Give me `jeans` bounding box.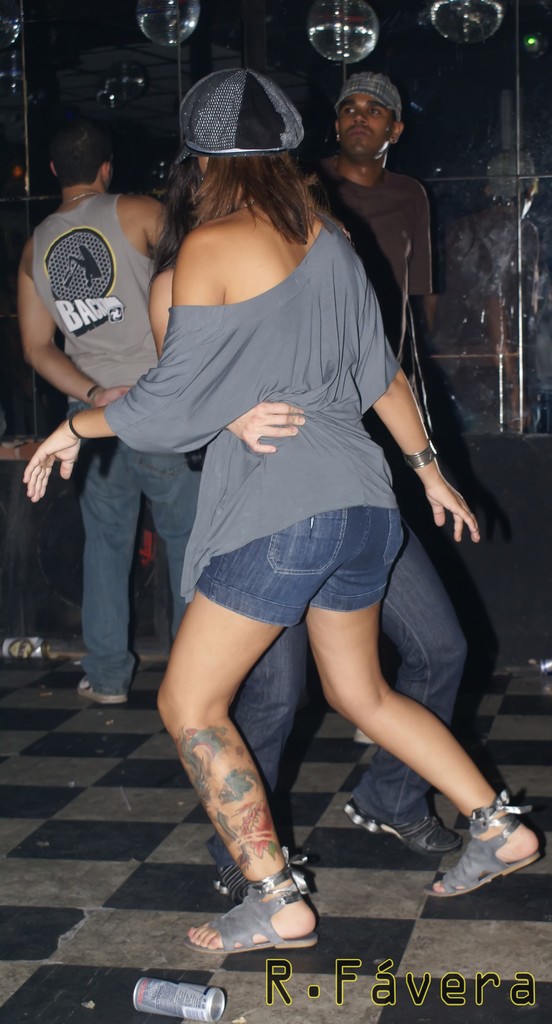
box=[81, 410, 202, 694].
